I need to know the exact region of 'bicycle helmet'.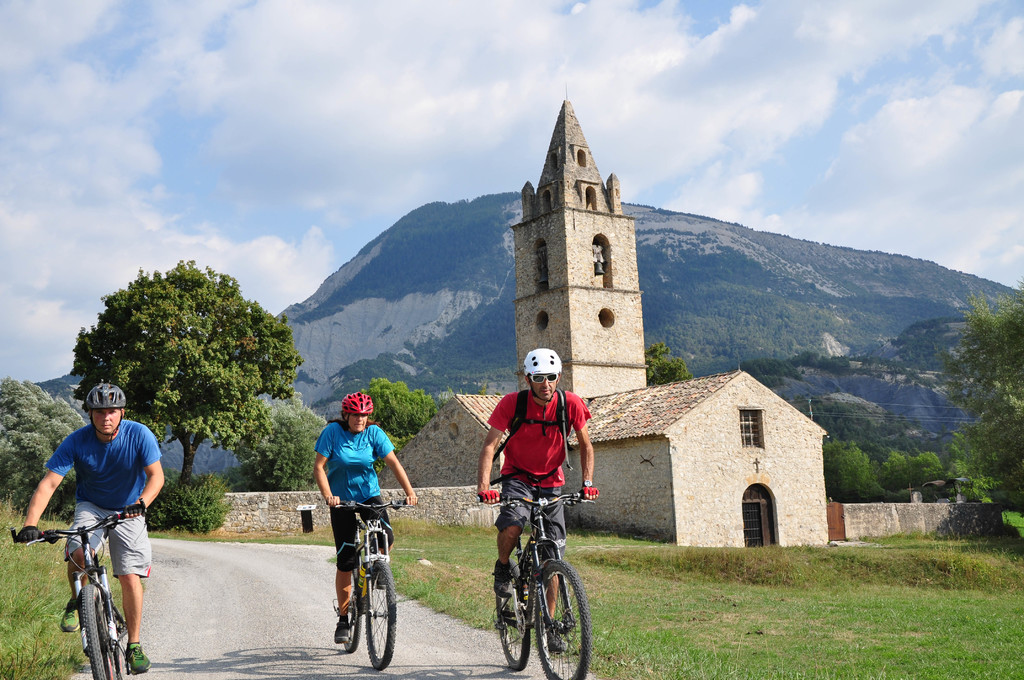
Region: BBox(337, 391, 375, 412).
